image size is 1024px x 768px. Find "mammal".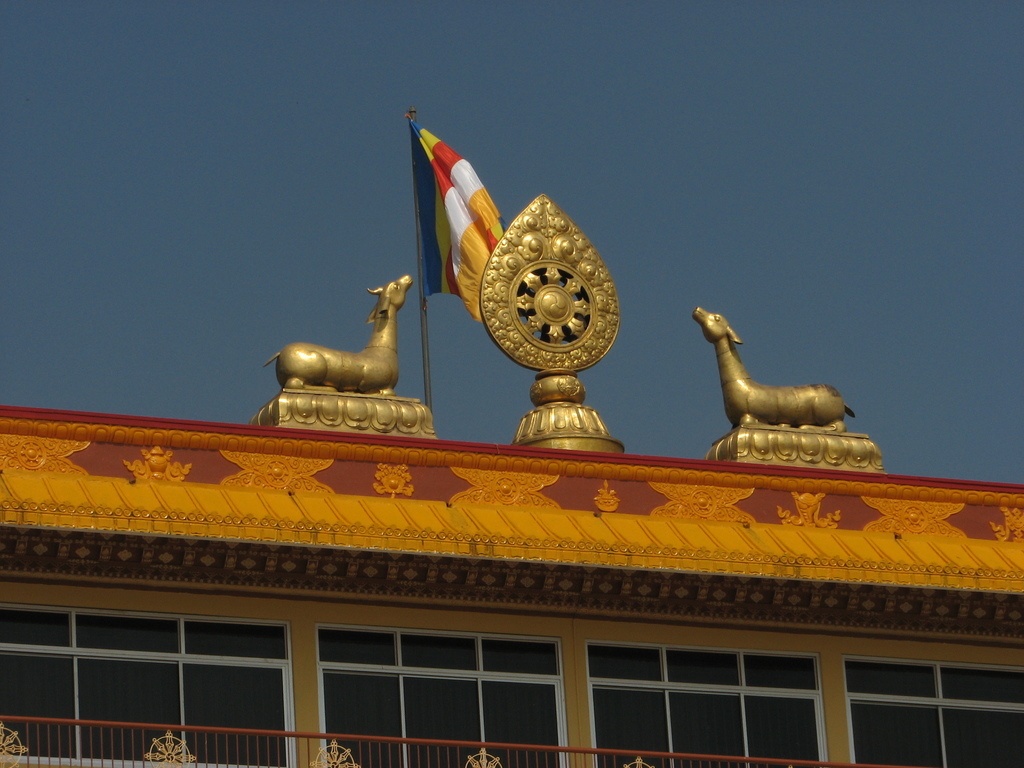
{"left": 694, "top": 308, "right": 863, "bottom": 451}.
